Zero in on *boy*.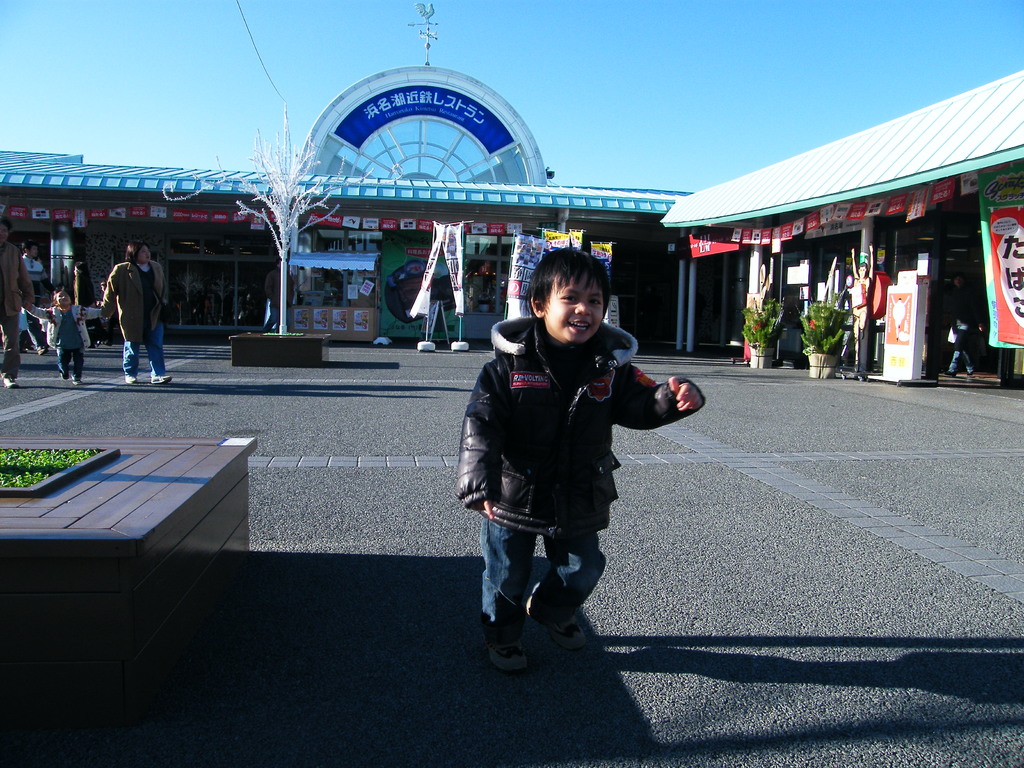
Zeroed in: <region>454, 246, 707, 672</region>.
